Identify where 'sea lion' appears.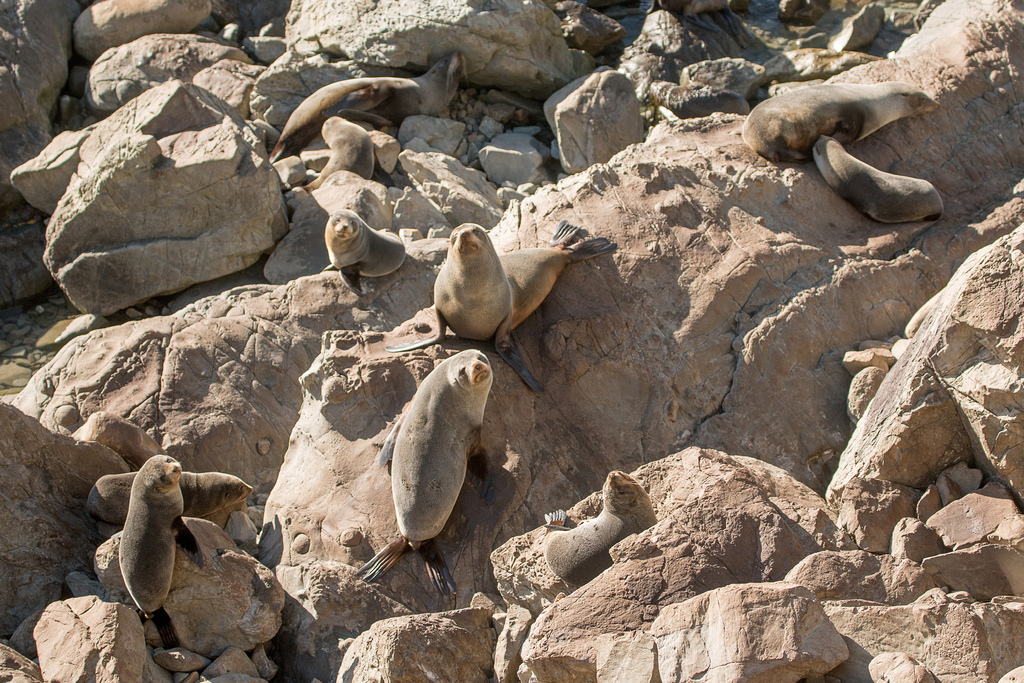
Appears at <region>817, 134, 943, 219</region>.
